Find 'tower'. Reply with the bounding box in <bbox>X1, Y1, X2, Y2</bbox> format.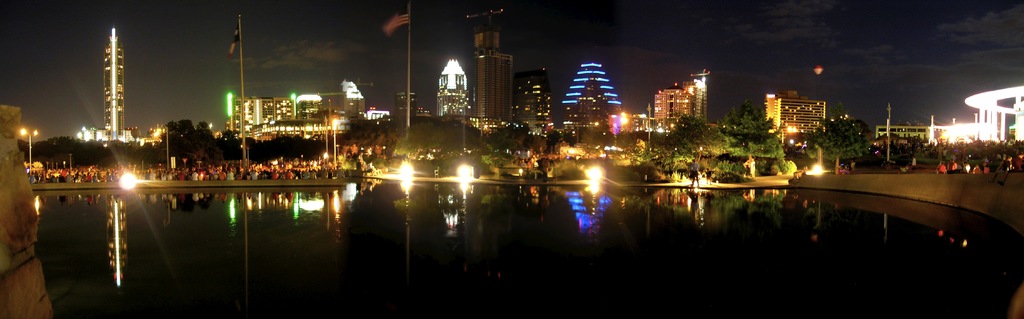
<bbox>651, 91, 690, 124</bbox>.
